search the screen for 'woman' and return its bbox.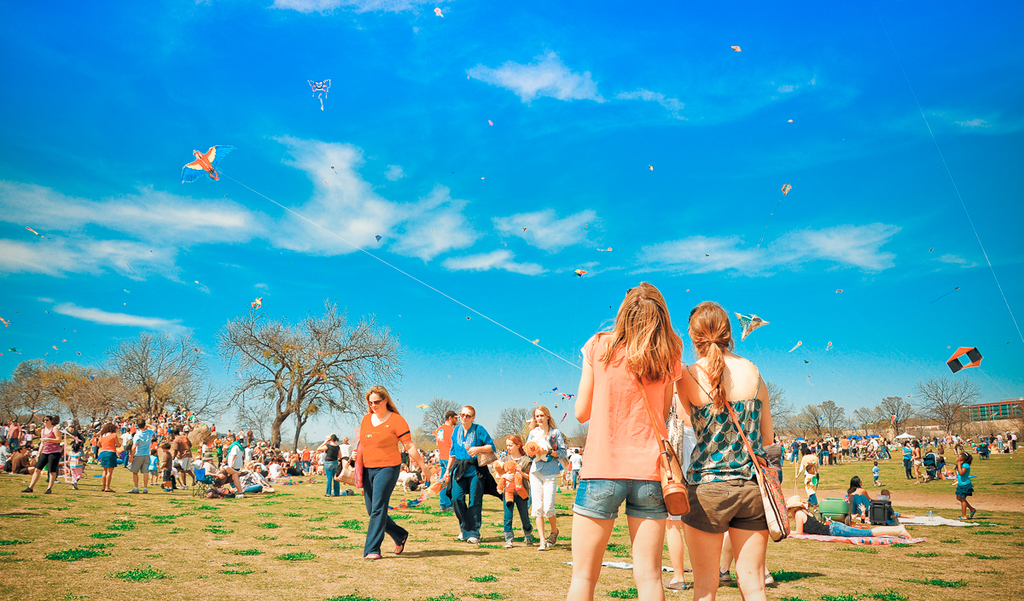
Found: box(908, 435, 924, 476).
